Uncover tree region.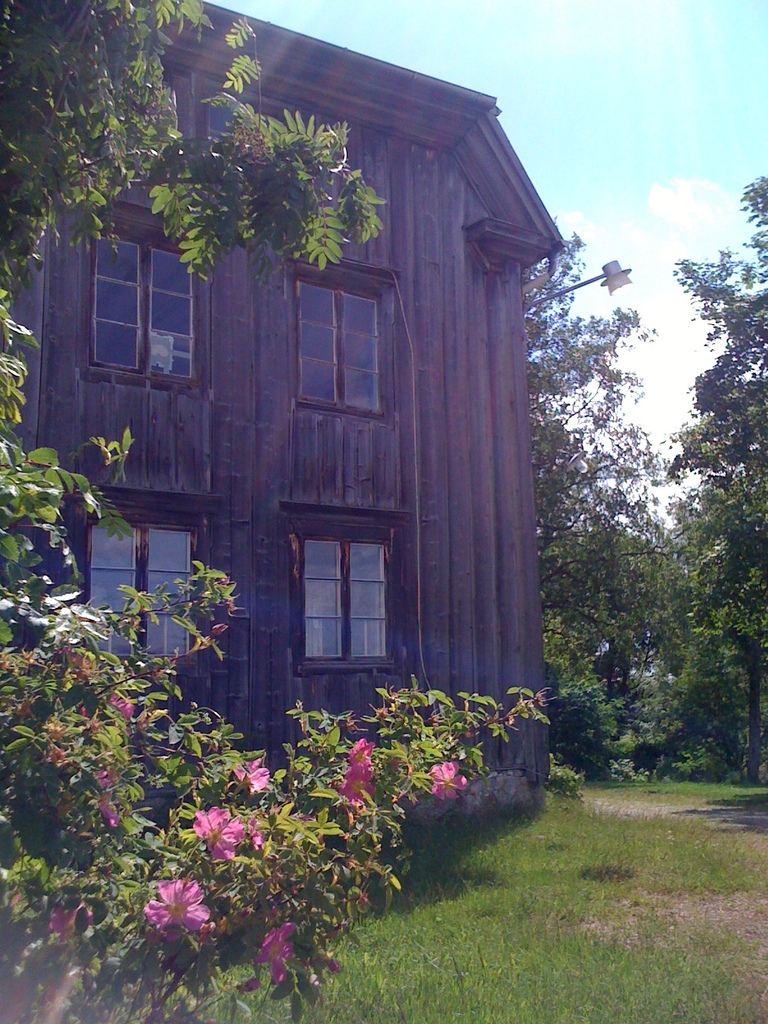
Uncovered: (521,232,683,644).
